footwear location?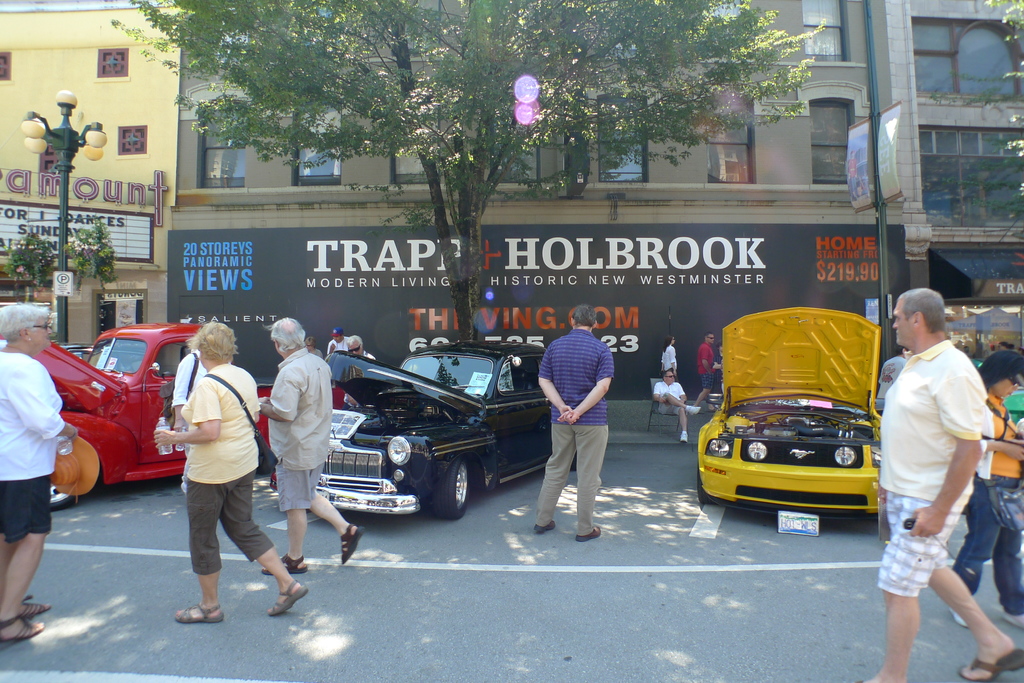
detection(262, 556, 312, 575)
